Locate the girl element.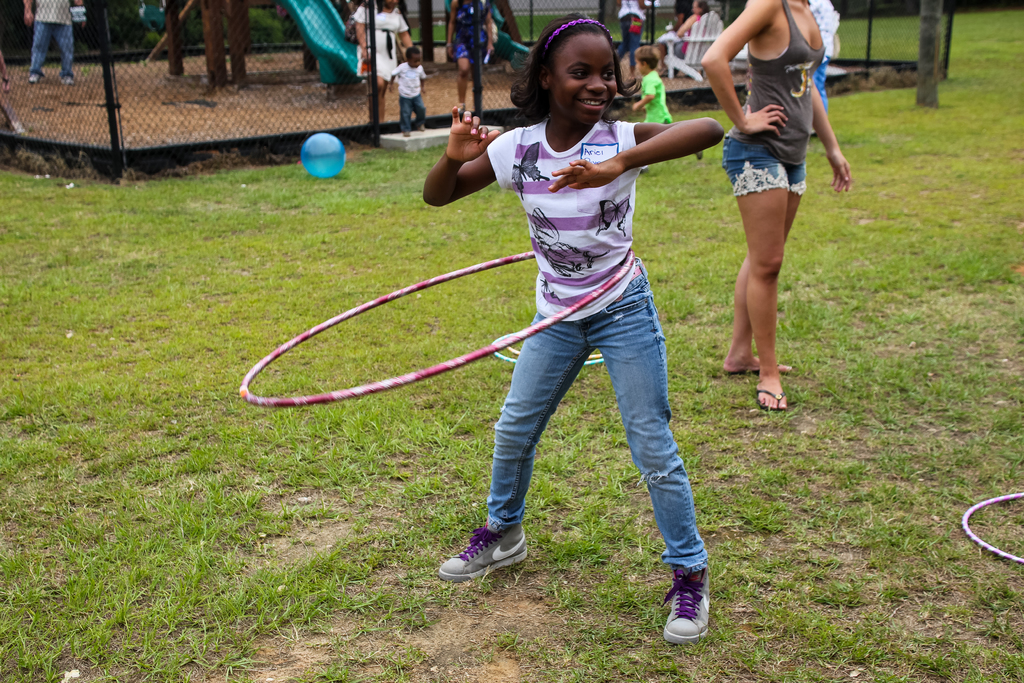
Element bbox: <bbox>421, 9, 726, 643</bbox>.
